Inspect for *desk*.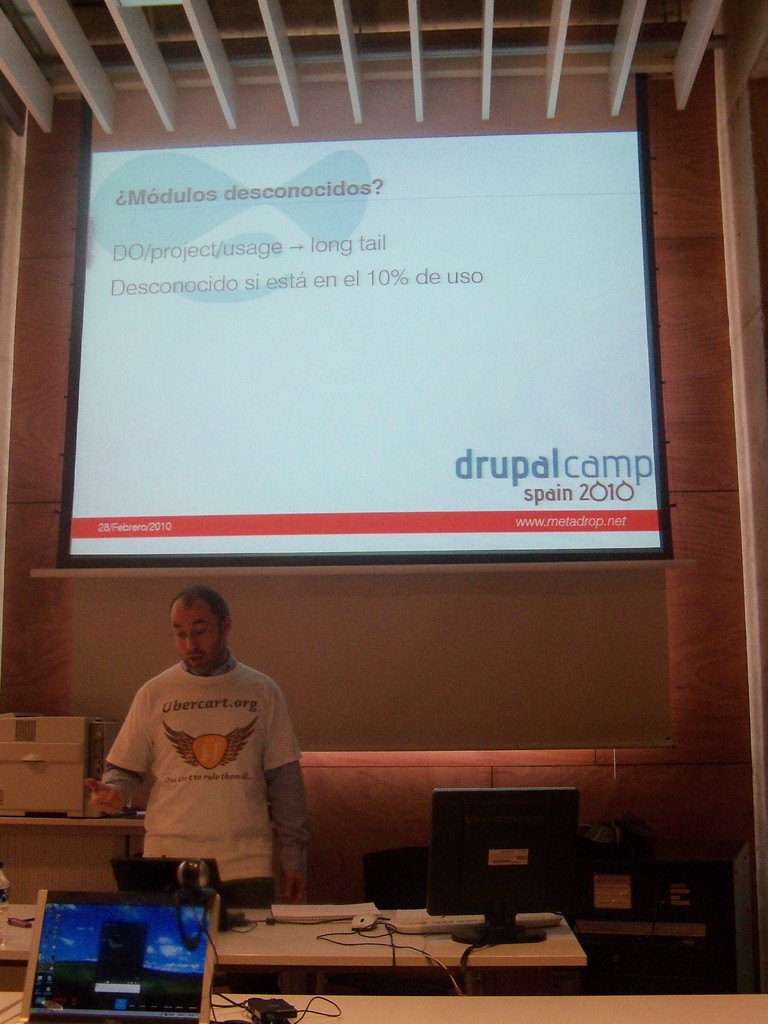
Inspection: [0, 899, 588, 964].
